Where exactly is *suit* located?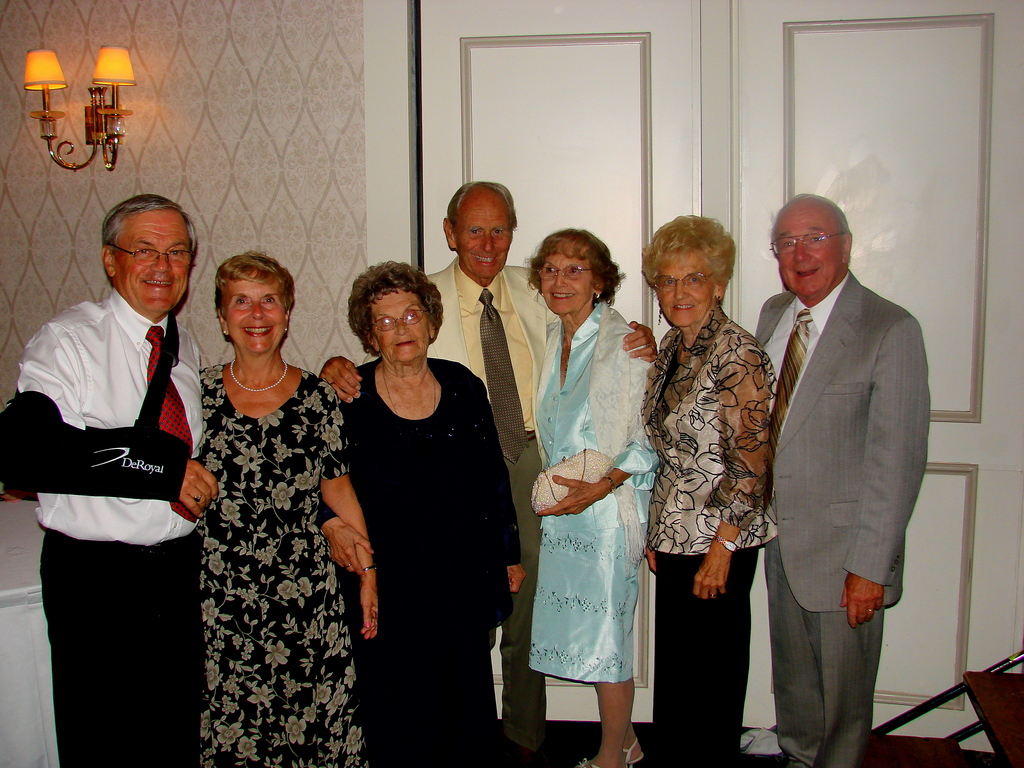
Its bounding box is (362, 258, 564, 762).
